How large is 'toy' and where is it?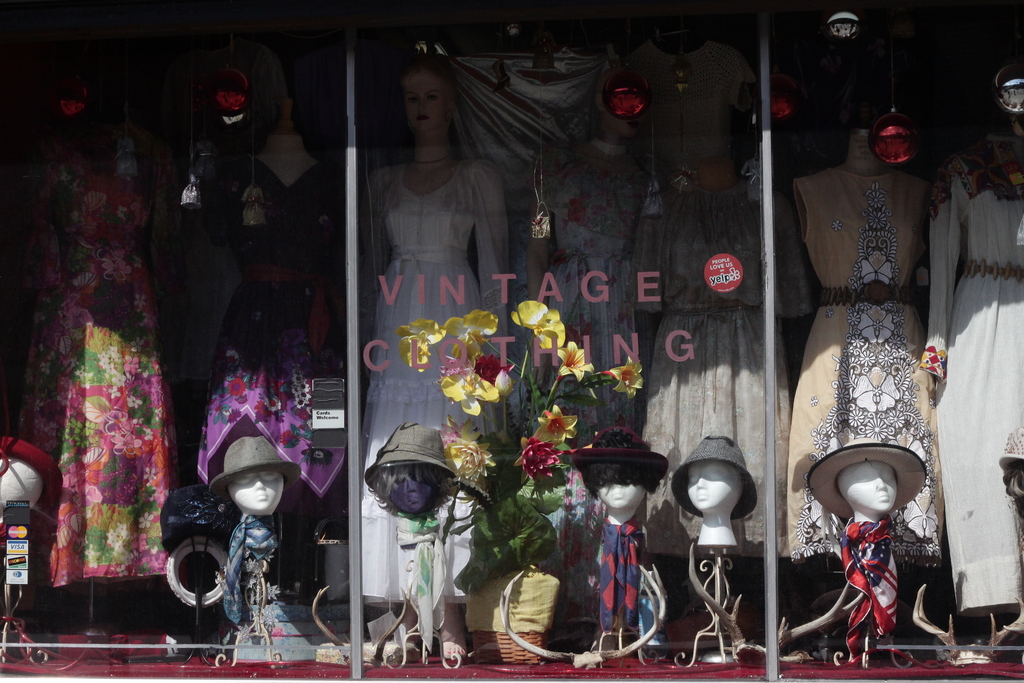
Bounding box: pyautogui.locateOnScreen(209, 434, 300, 618).
